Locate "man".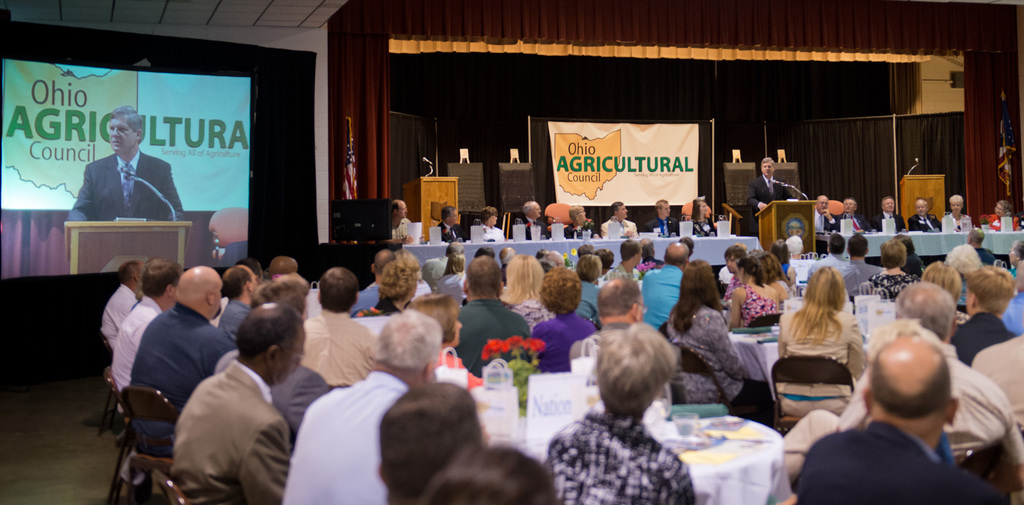
Bounding box: x1=938 y1=195 x2=970 y2=236.
